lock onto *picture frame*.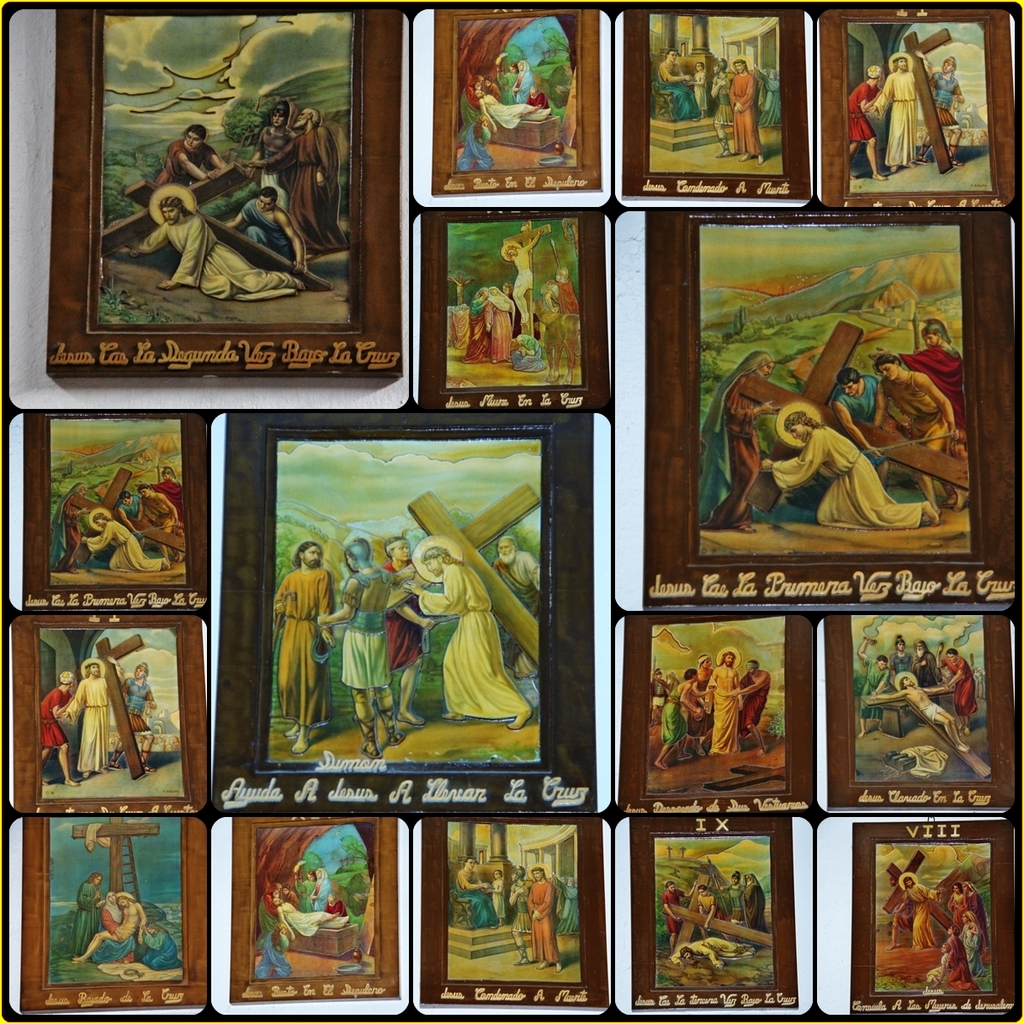
Locked: x1=622, y1=6, x2=816, y2=199.
